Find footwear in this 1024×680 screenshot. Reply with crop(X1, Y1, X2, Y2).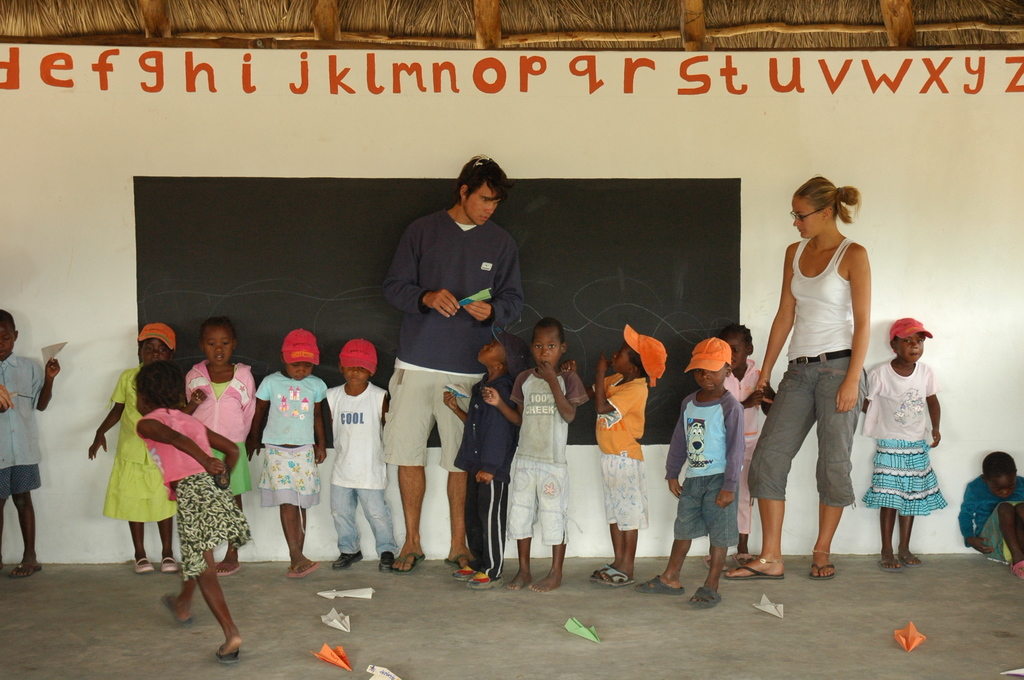
crop(164, 592, 190, 625).
